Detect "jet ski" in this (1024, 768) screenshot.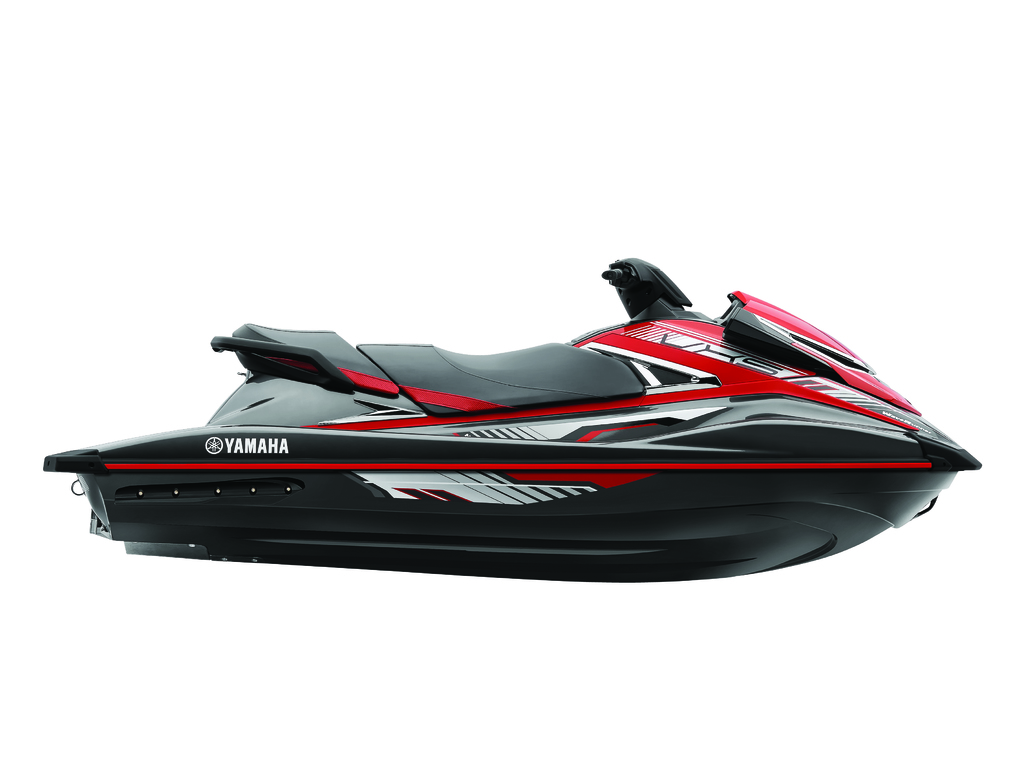
Detection: locate(39, 255, 982, 582).
